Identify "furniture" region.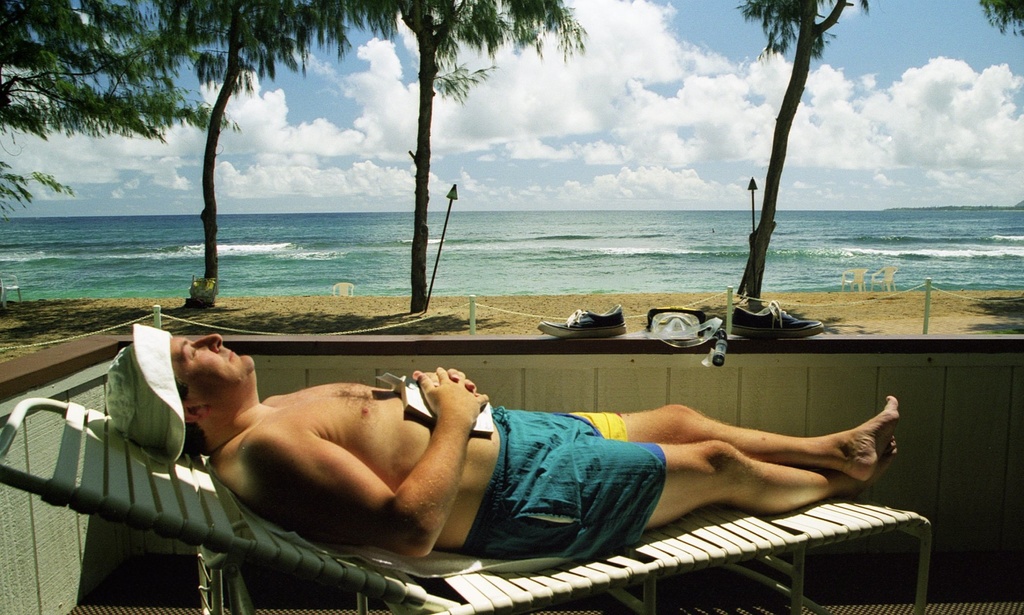
Region: {"x1": 0, "y1": 397, "x2": 931, "y2": 614}.
